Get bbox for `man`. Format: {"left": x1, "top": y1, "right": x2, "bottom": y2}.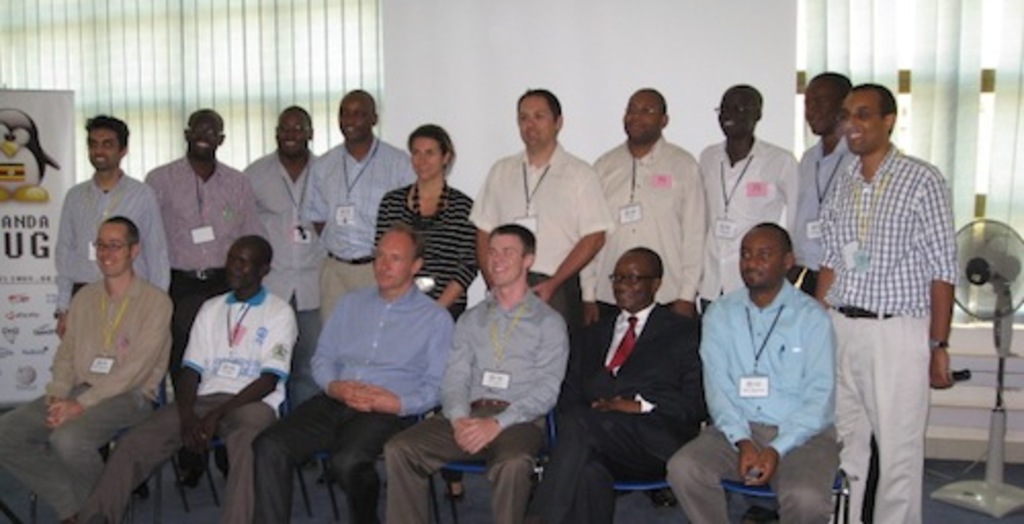
{"left": 248, "top": 225, "right": 453, "bottom": 522}.
